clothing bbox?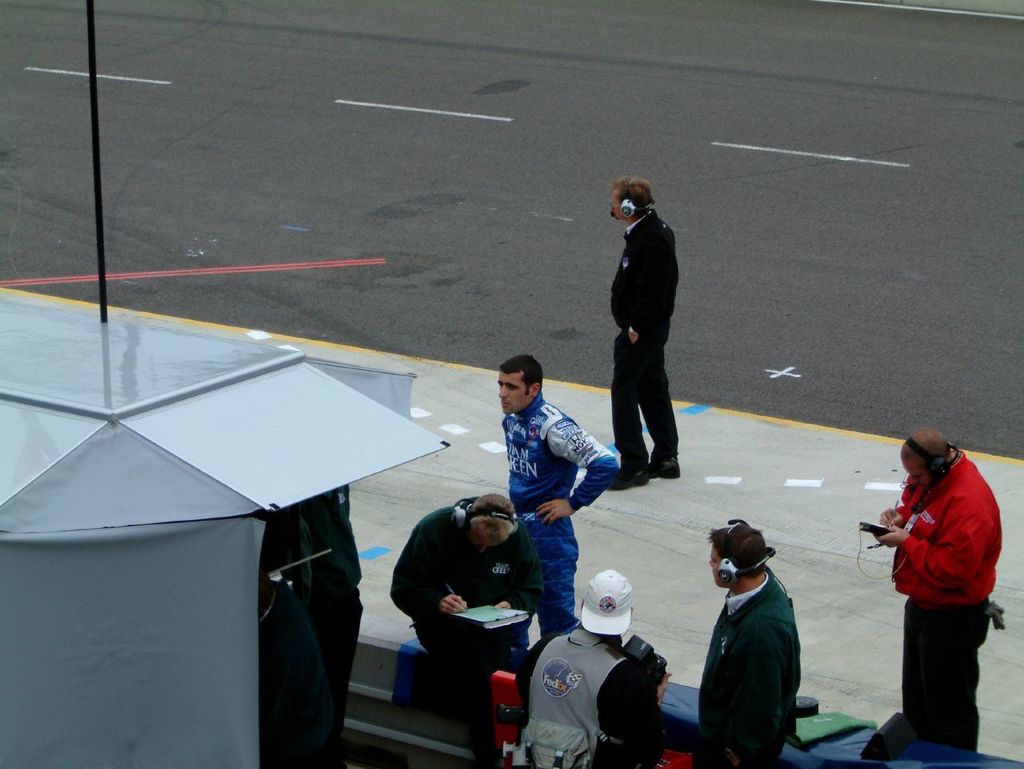
crop(501, 394, 617, 623)
